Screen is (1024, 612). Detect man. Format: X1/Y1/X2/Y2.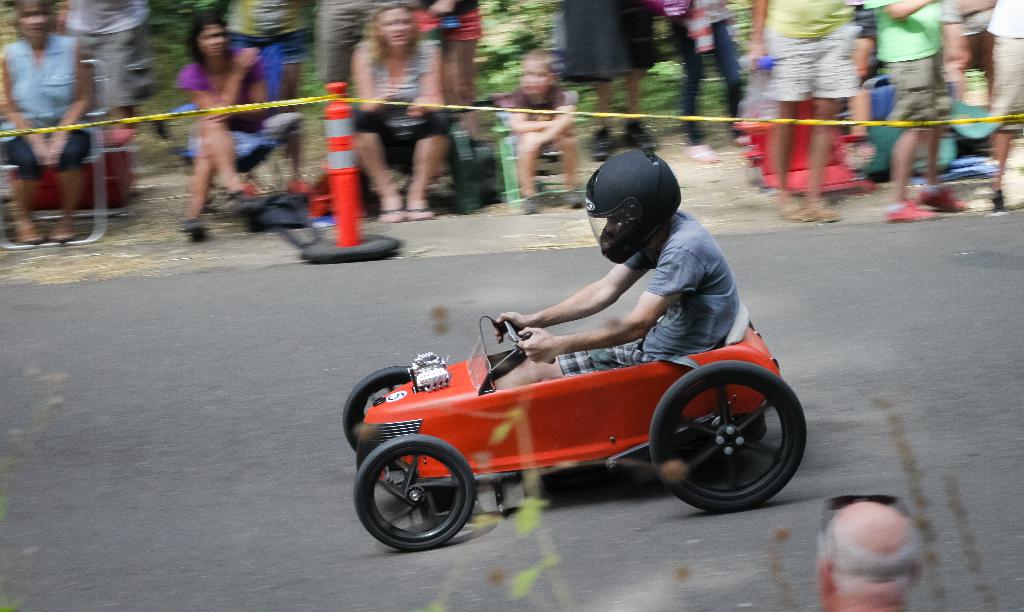
861/0/974/224.
